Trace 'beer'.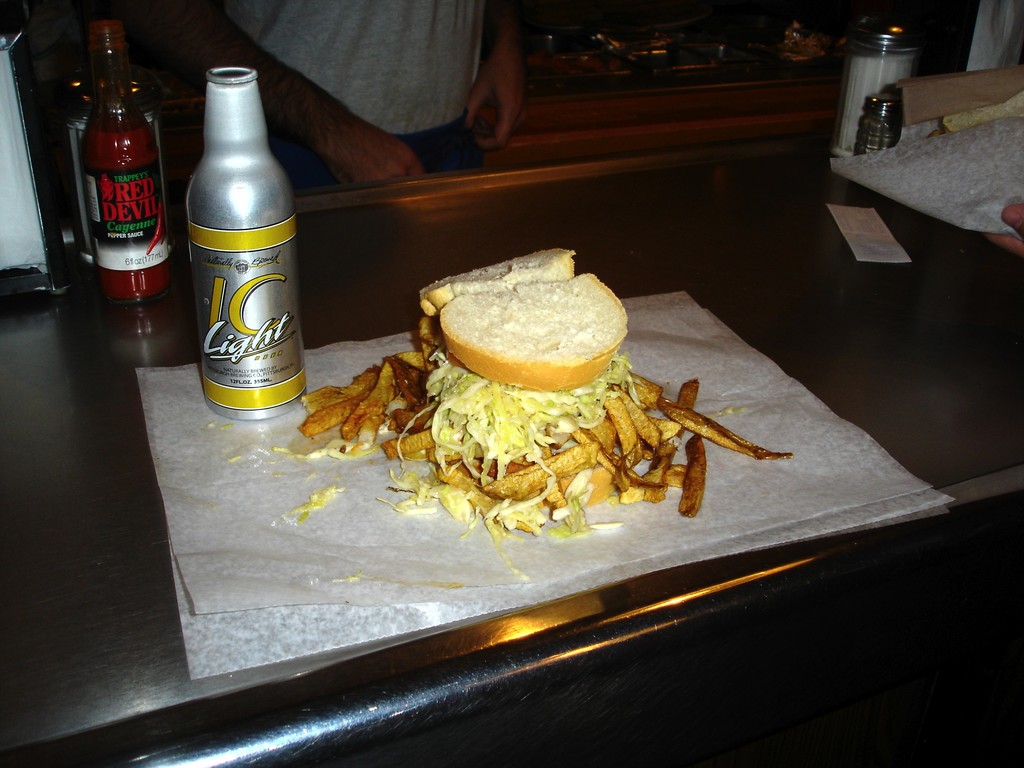
Traced to 184/69/308/413.
